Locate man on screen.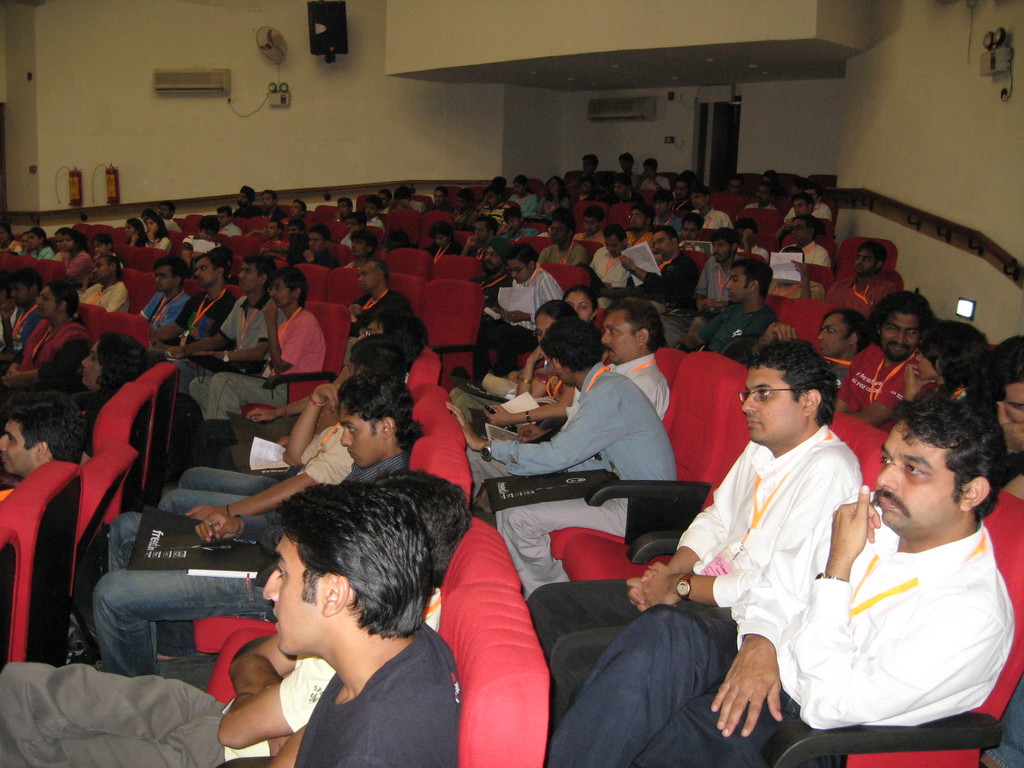
On screen at 488:312:687:602.
